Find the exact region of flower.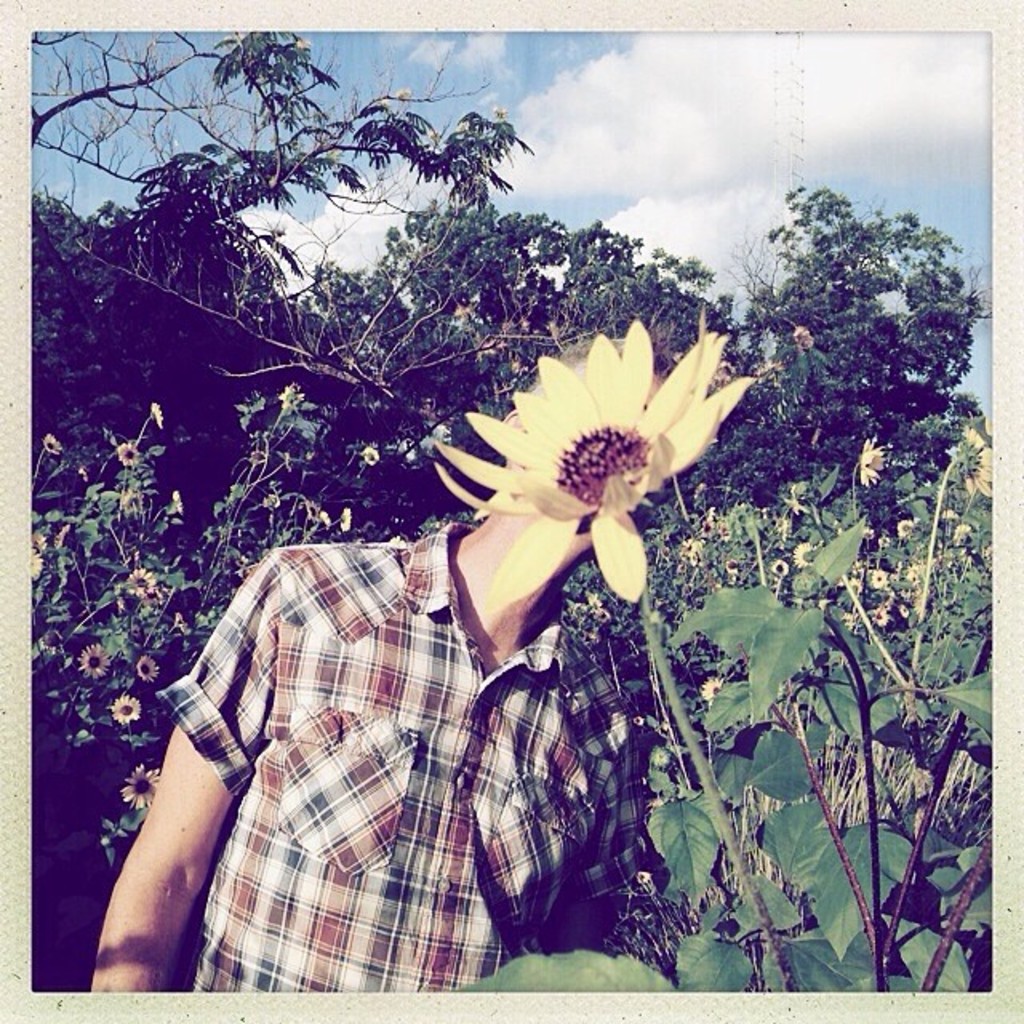
Exact region: bbox=[19, 526, 51, 546].
